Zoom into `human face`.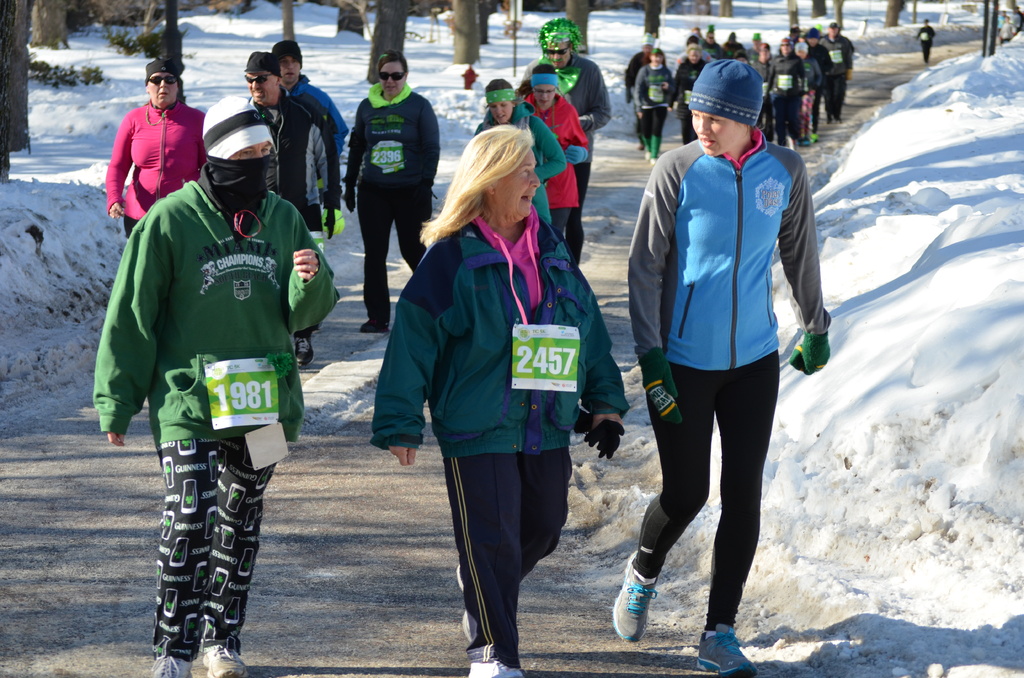
Zoom target: Rect(529, 85, 557, 106).
